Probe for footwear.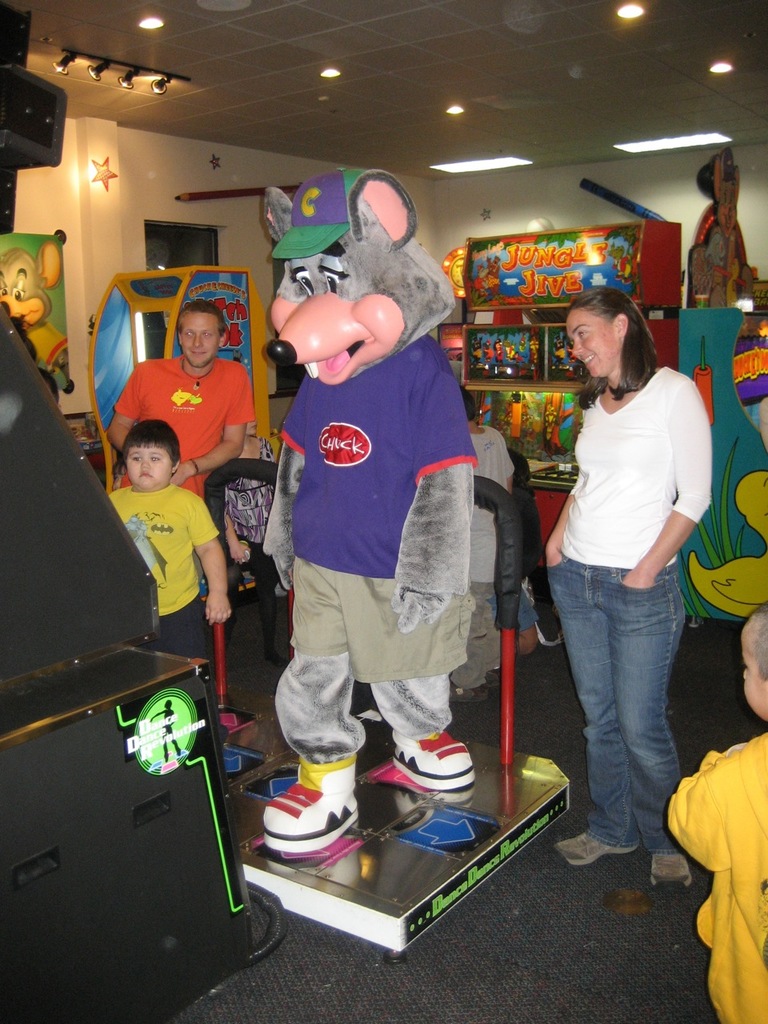
Probe result: [546, 828, 654, 870].
